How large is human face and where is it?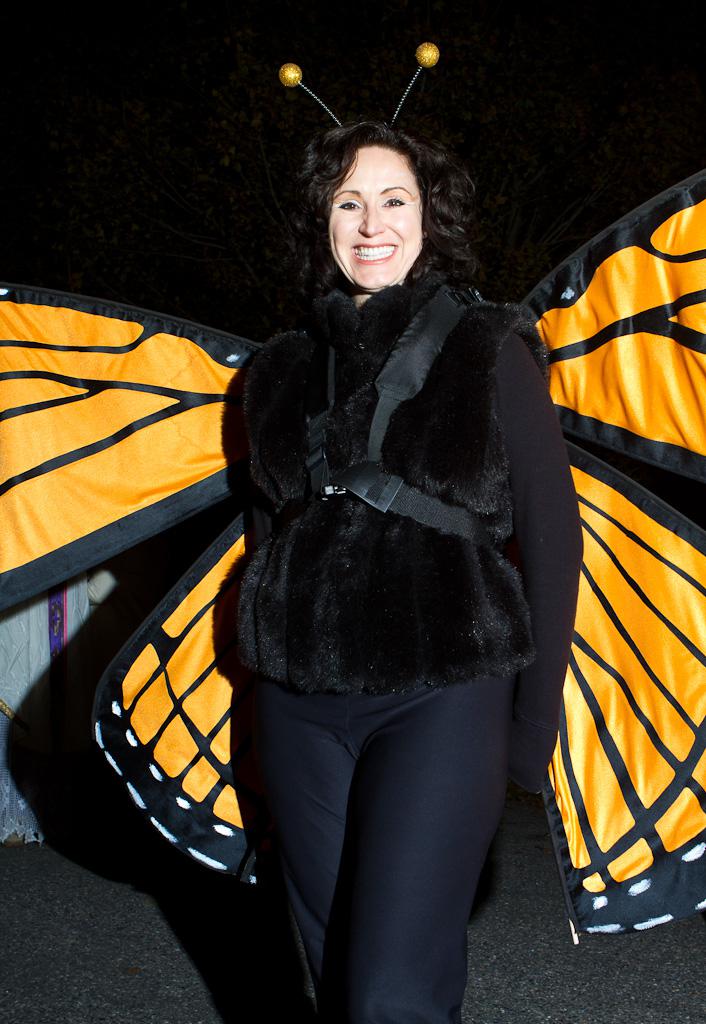
Bounding box: 326:147:427:289.
